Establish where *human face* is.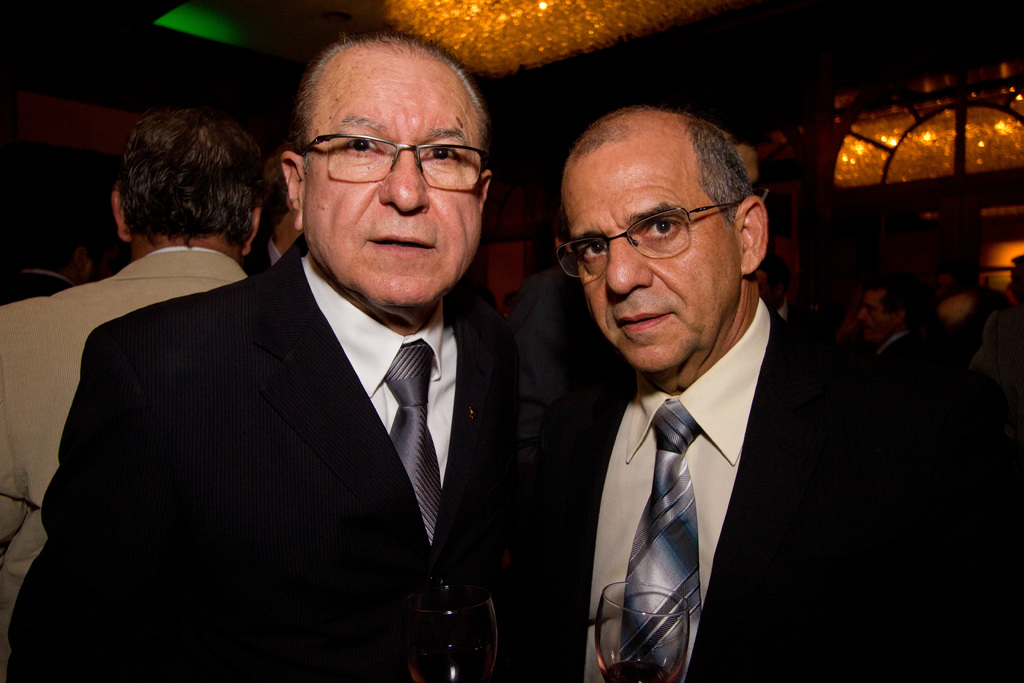
Established at 1005/262/1023/304.
